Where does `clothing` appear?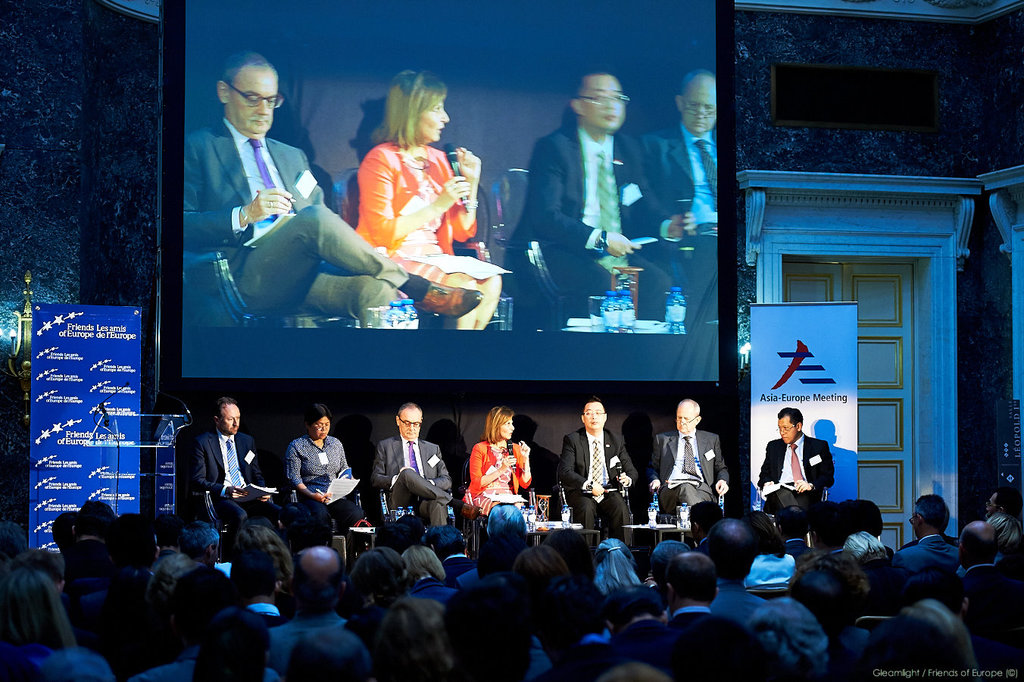
Appears at detection(183, 119, 410, 330).
